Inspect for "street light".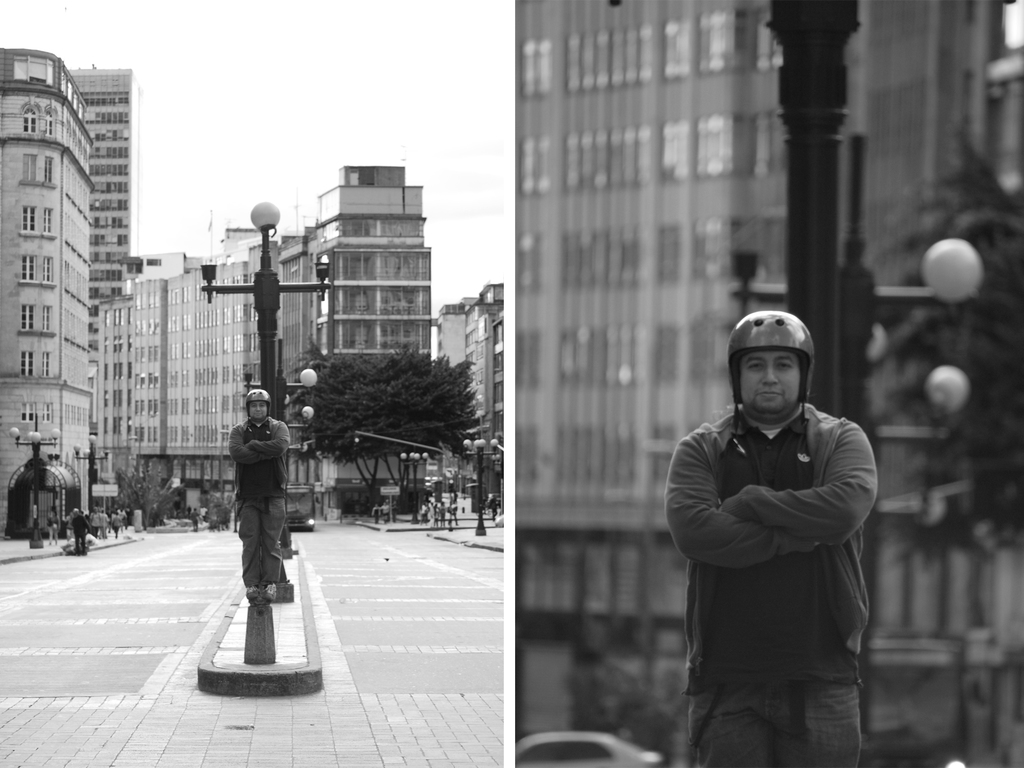
Inspection: {"left": 190, "top": 195, "right": 333, "bottom": 662}.
